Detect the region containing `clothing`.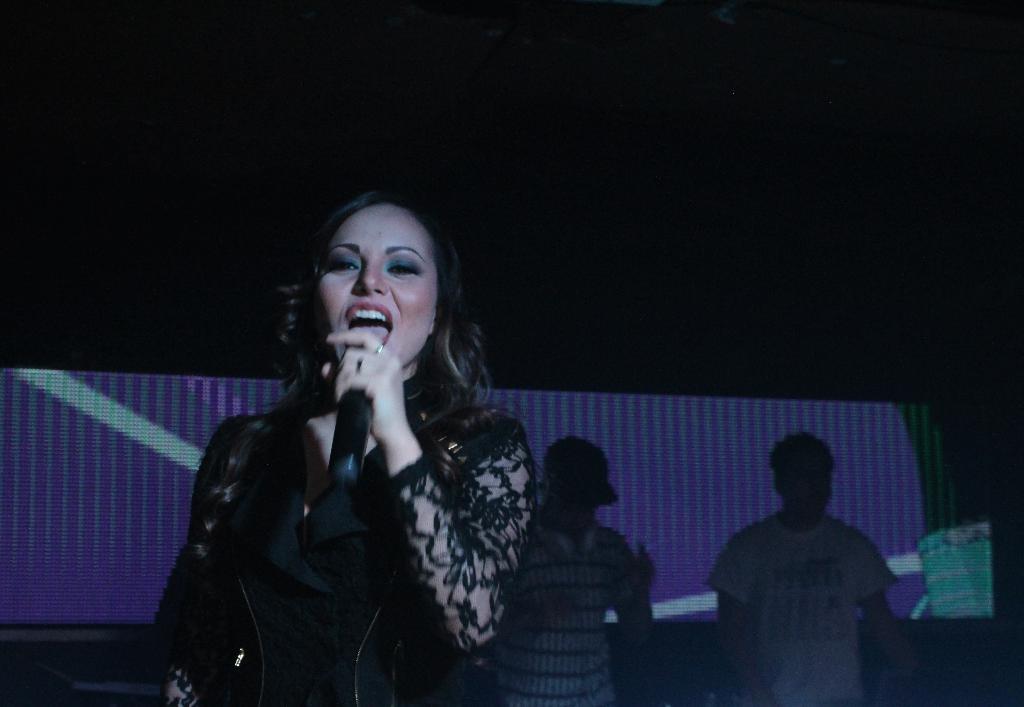
Rect(502, 517, 634, 706).
